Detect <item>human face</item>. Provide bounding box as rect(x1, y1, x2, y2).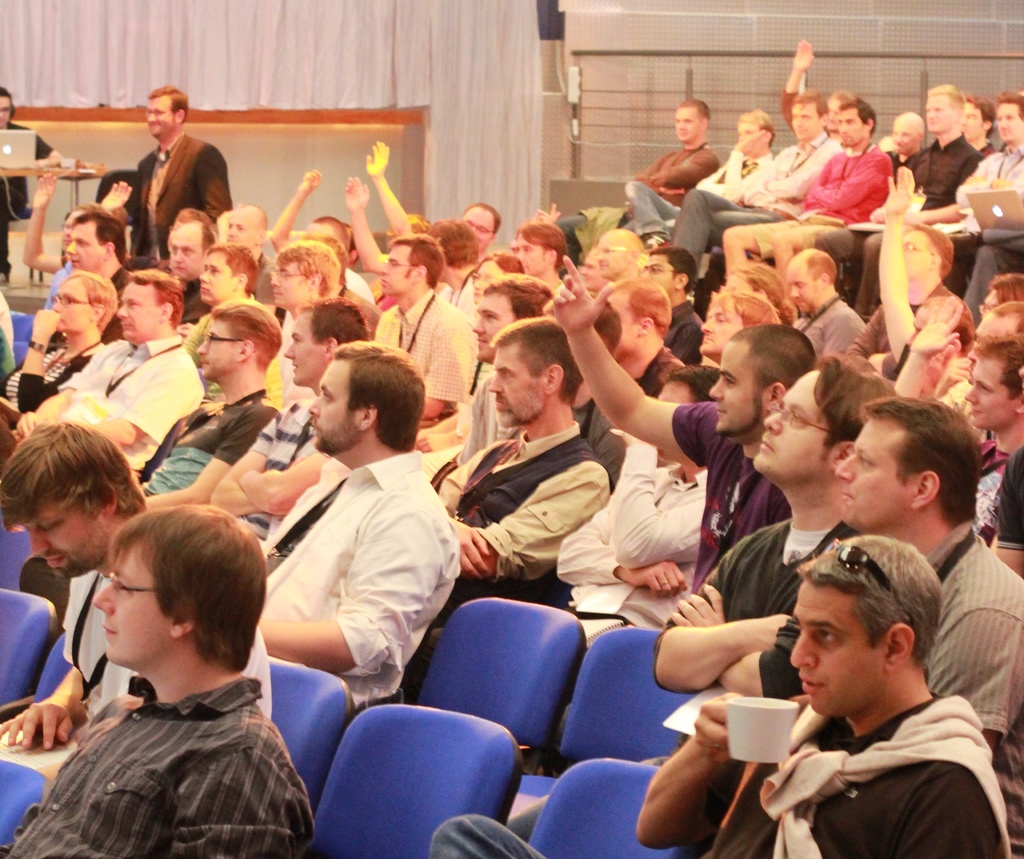
rect(273, 261, 314, 310).
